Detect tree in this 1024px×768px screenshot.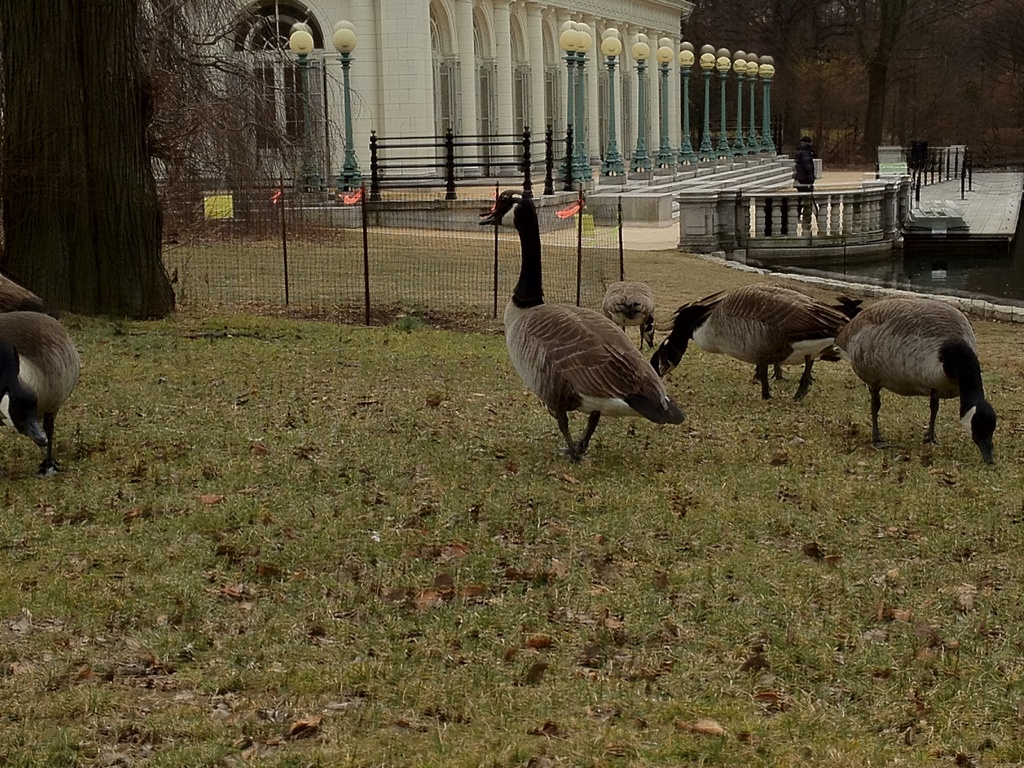
Detection: bbox=(4, 0, 291, 326).
